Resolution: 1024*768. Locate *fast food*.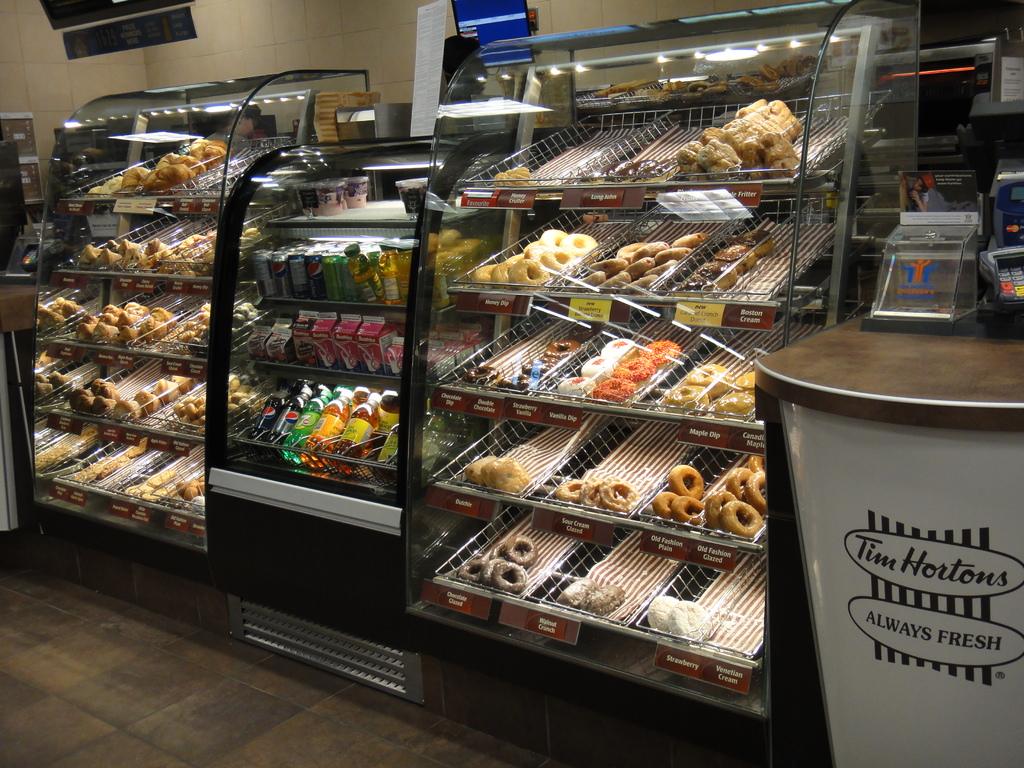
(227, 300, 257, 348).
